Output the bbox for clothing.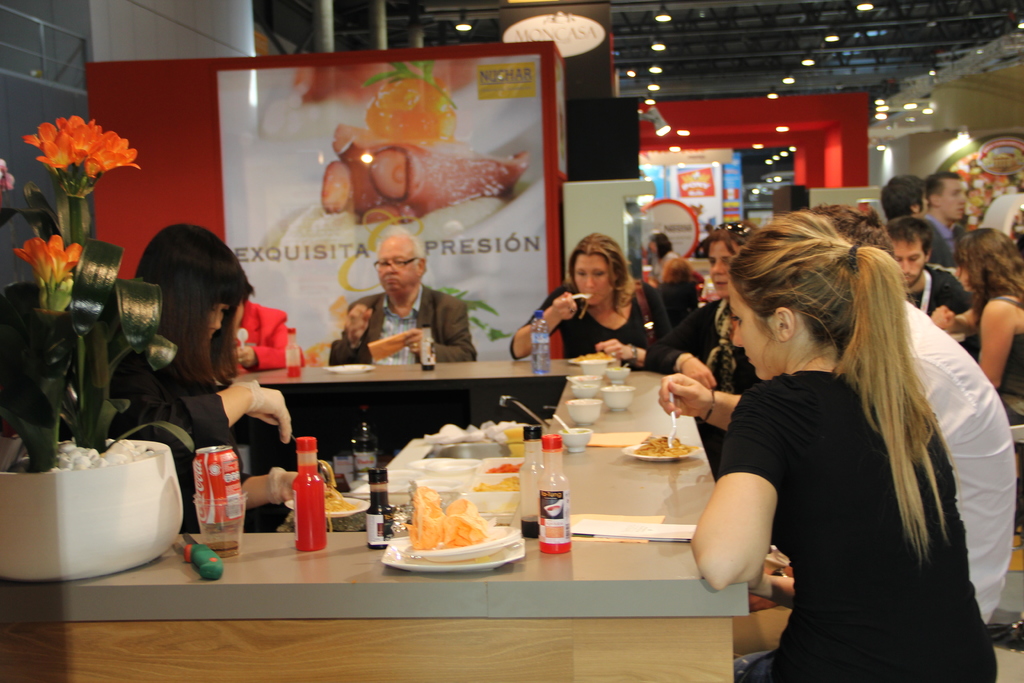
box=[717, 368, 995, 682].
